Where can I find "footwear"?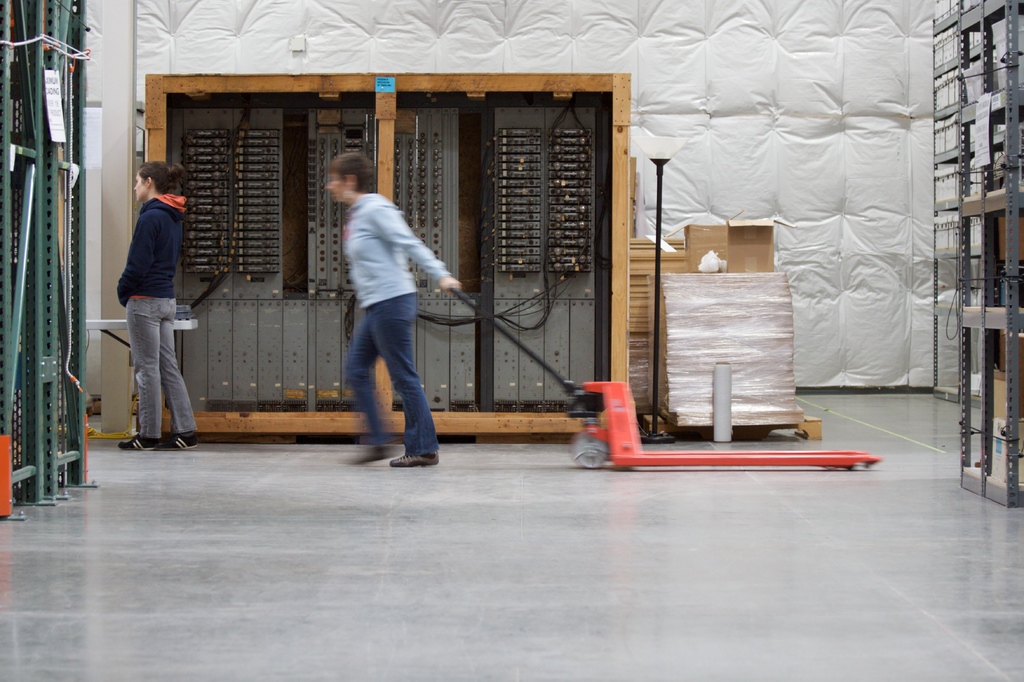
You can find it at <box>163,430,196,452</box>.
